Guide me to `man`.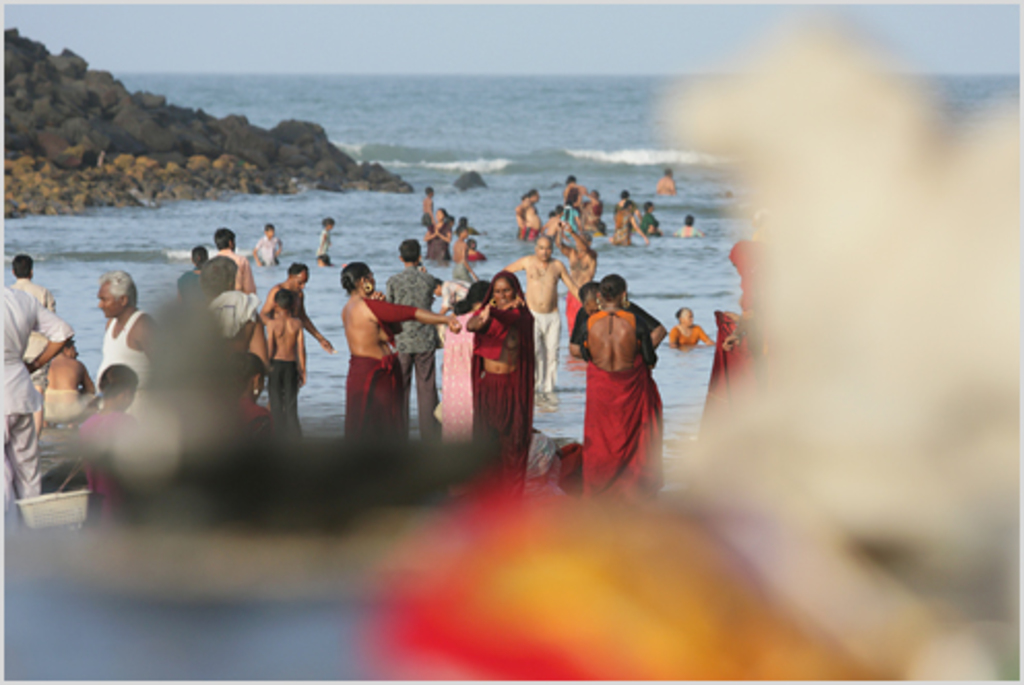
Guidance: crop(502, 229, 590, 404).
